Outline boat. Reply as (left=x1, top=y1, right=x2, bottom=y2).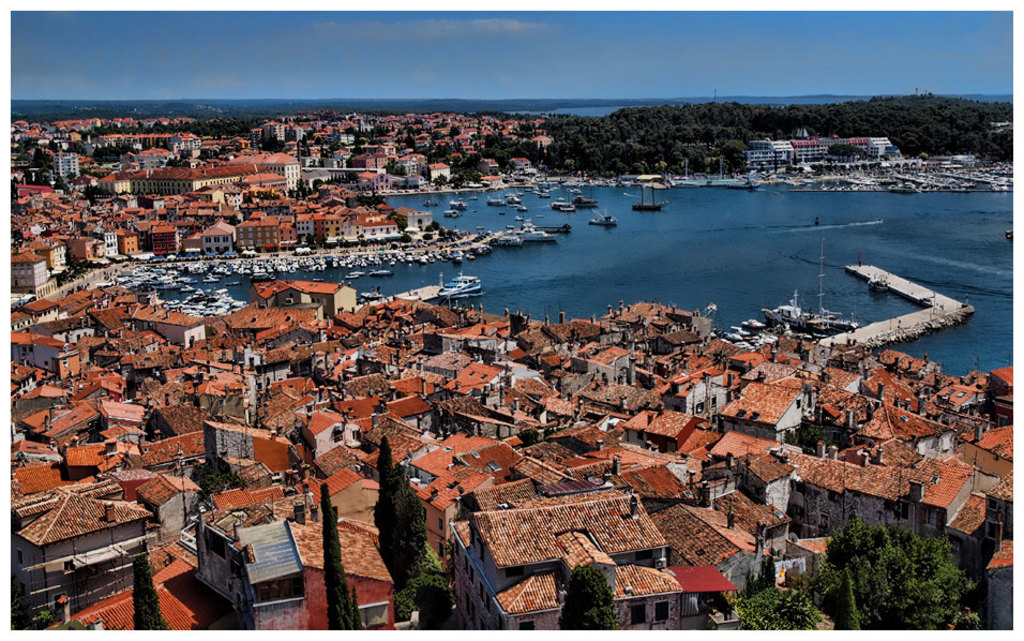
(left=577, top=185, right=600, bottom=204).
